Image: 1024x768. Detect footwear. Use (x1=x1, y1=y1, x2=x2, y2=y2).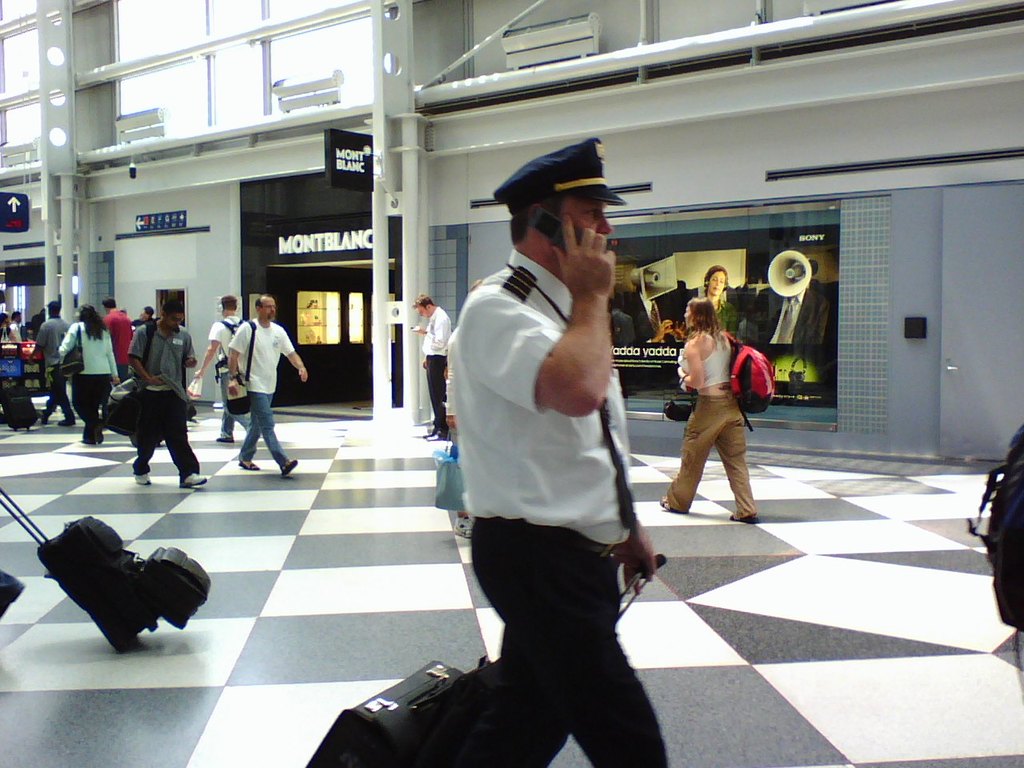
(x1=238, y1=458, x2=262, y2=471).
